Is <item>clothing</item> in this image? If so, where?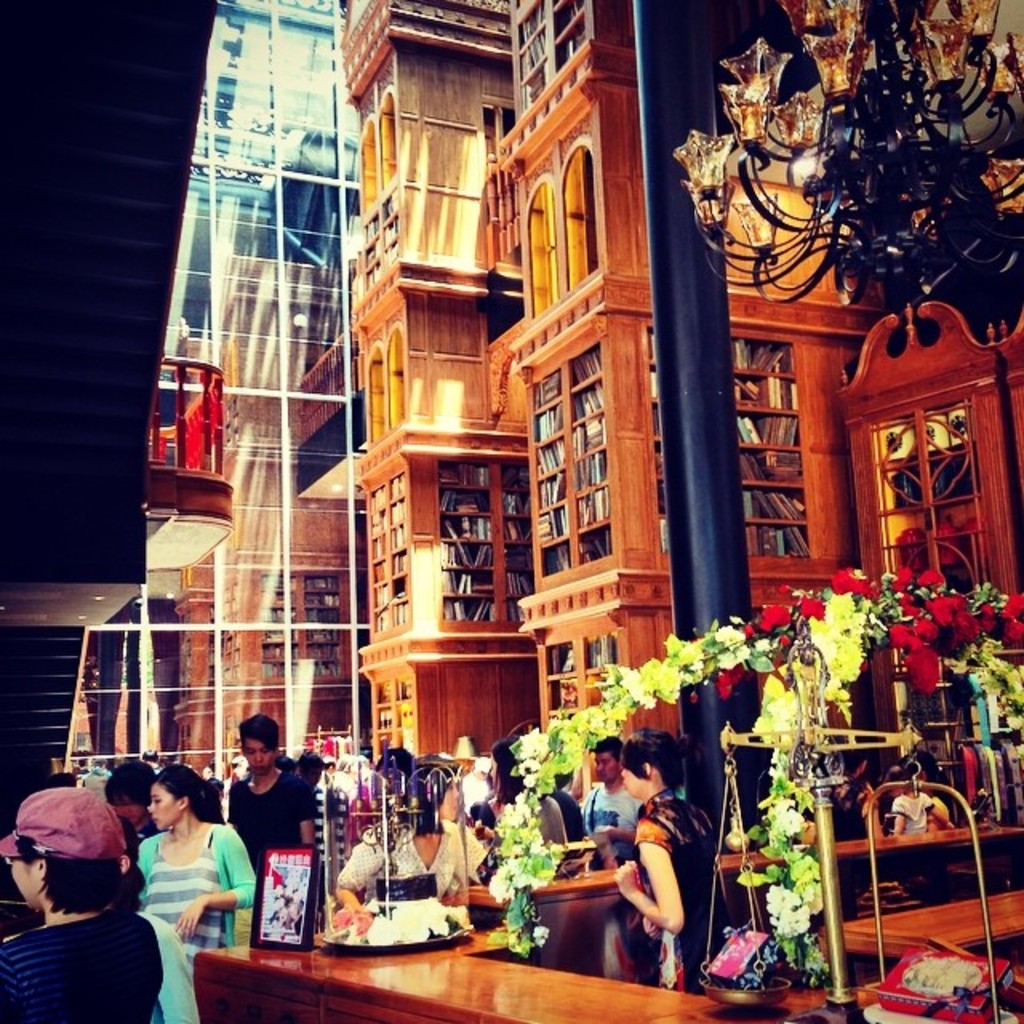
Yes, at (left=312, top=784, right=346, bottom=867).
